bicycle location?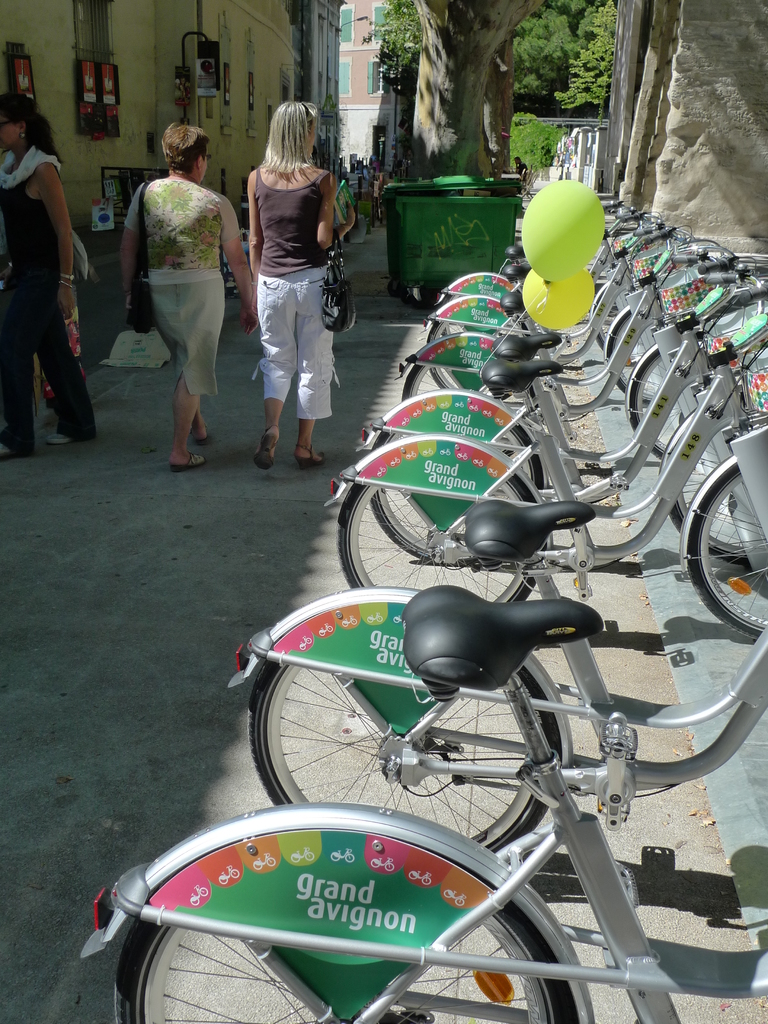
81, 579, 767, 1023
